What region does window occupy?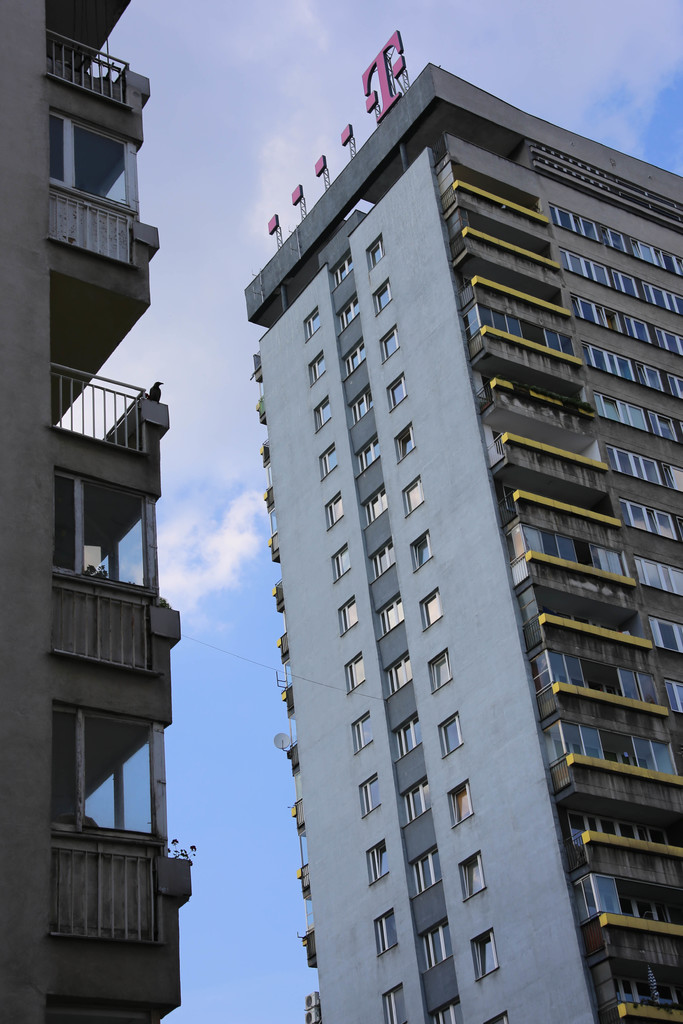
<box>402,474,428,518</box>.
